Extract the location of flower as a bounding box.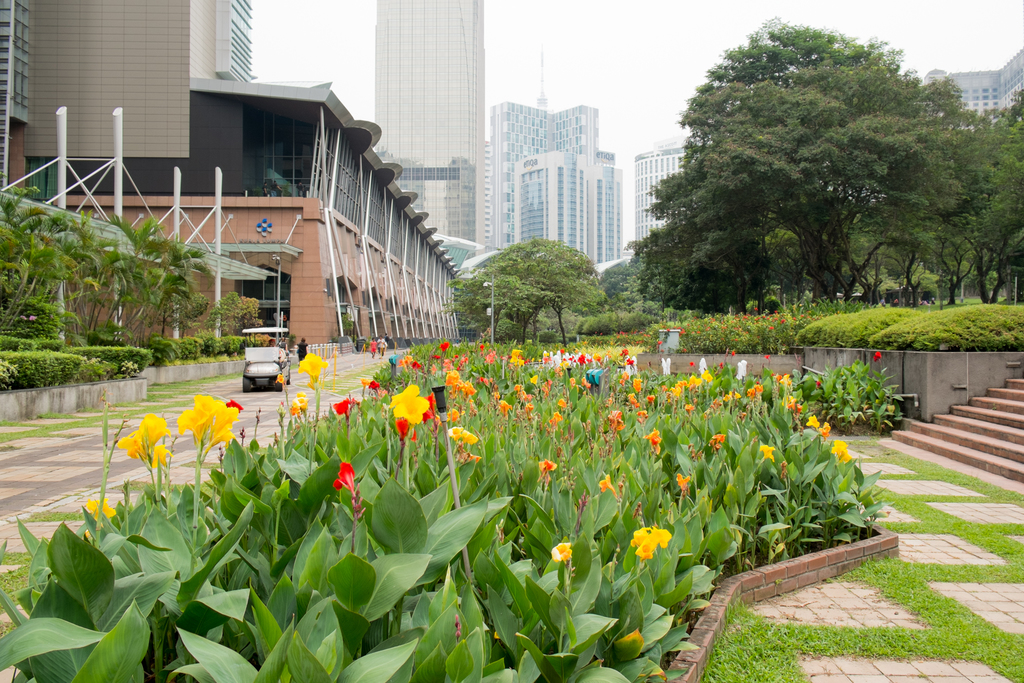
<bbox>330, 399, 356, 412</bbox>.
